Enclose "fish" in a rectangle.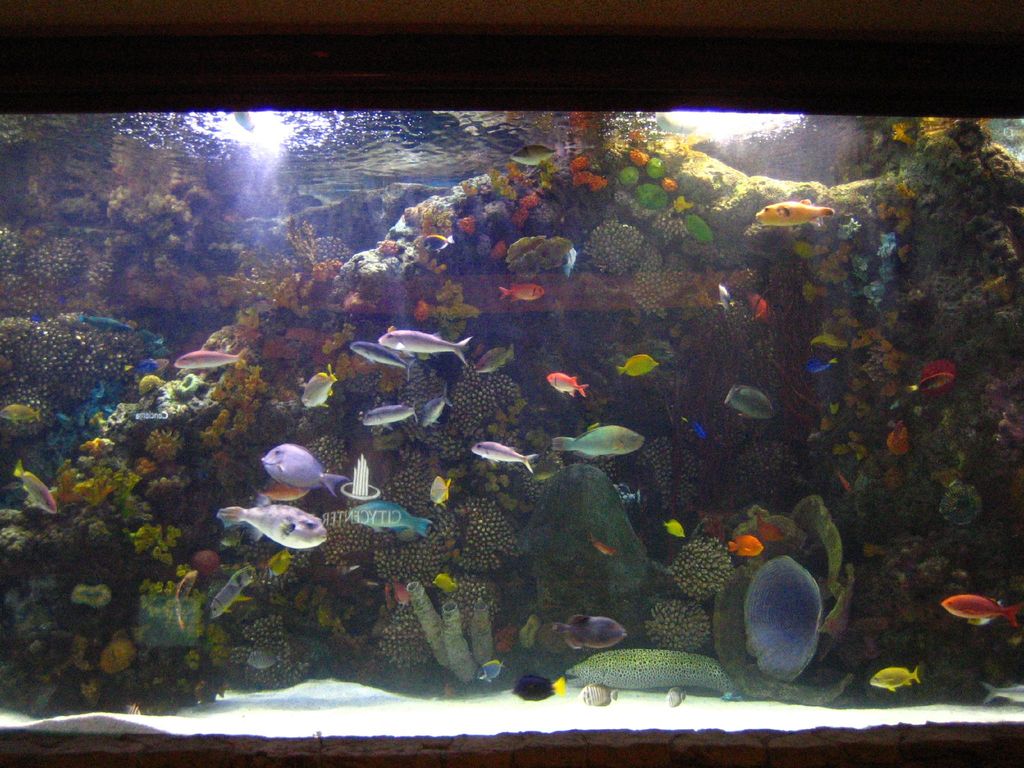
rect(0, 401, 45, 428).
